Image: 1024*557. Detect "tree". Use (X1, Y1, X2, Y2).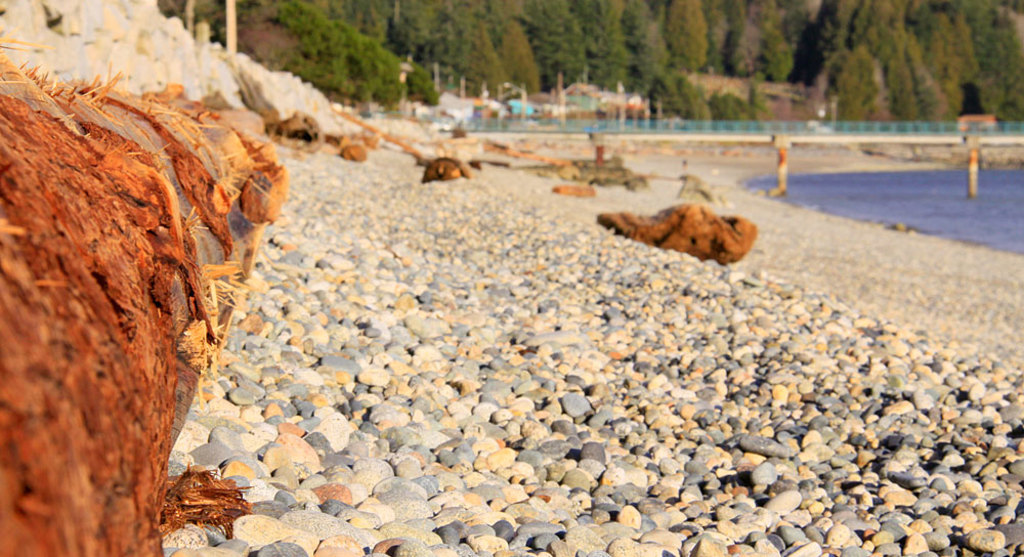
(654, 0, 699, 98).
